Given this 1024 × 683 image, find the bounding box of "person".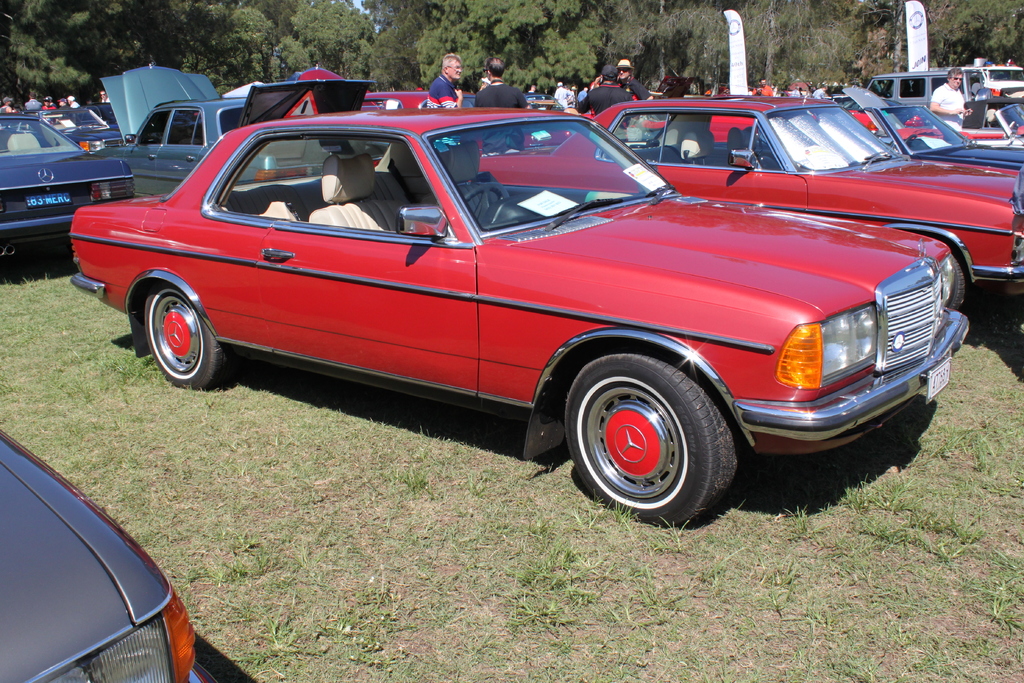
bbox(751, 79, 771, 97).
